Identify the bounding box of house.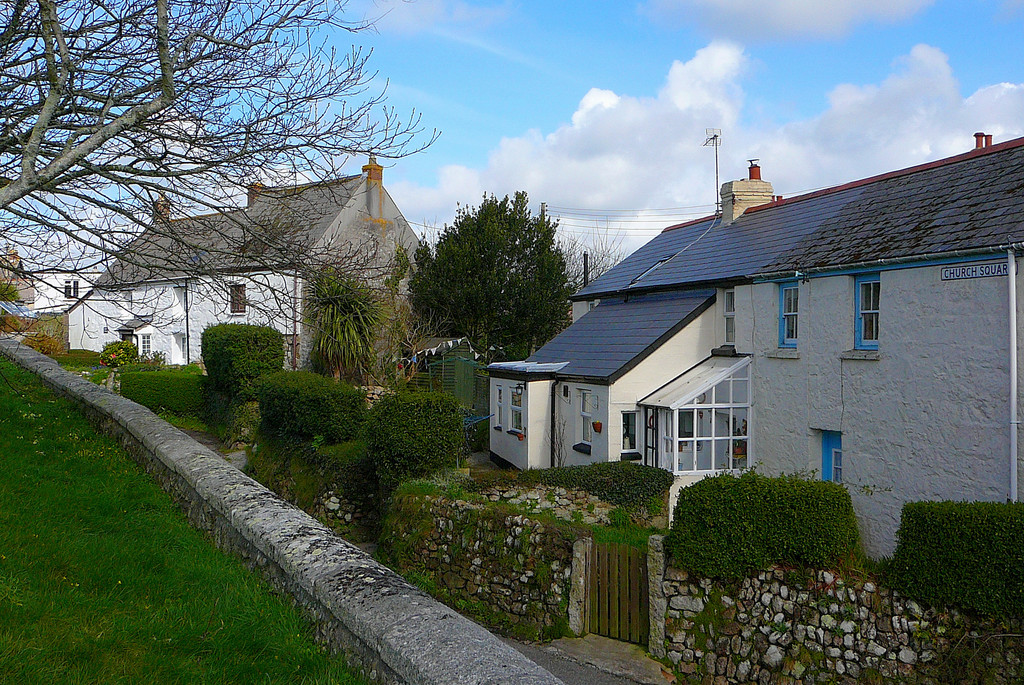
detection(394, 336, 483, 407).
